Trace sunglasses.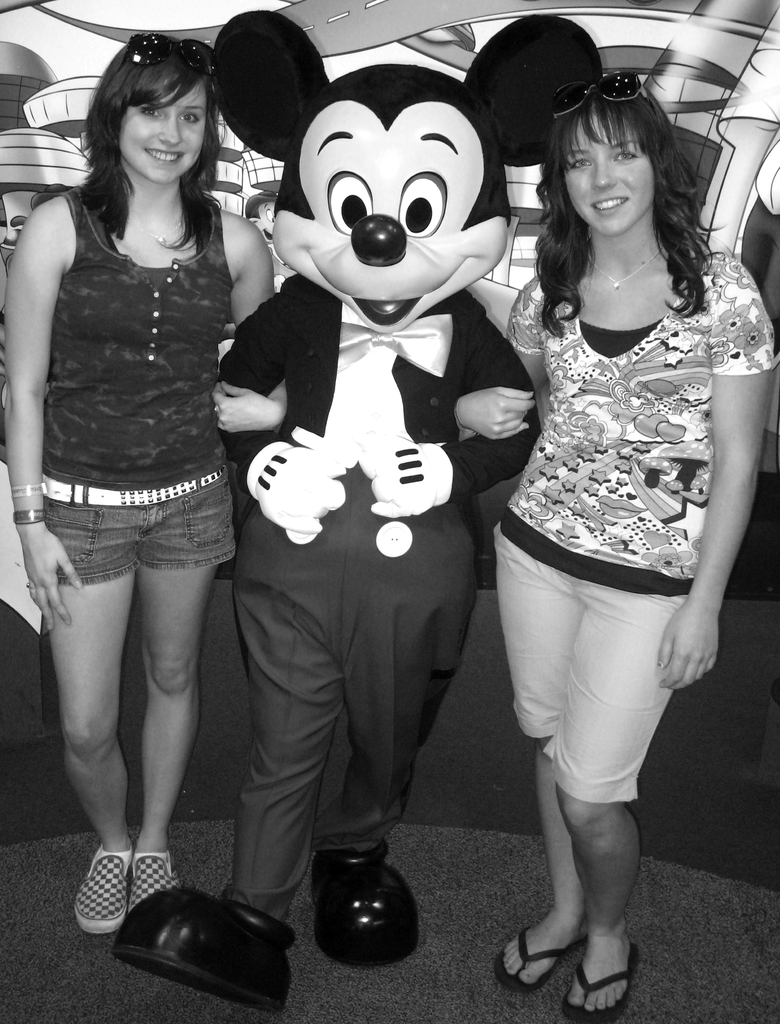
Traced to <bbox>116, 28, 213, 81</bbox>.
